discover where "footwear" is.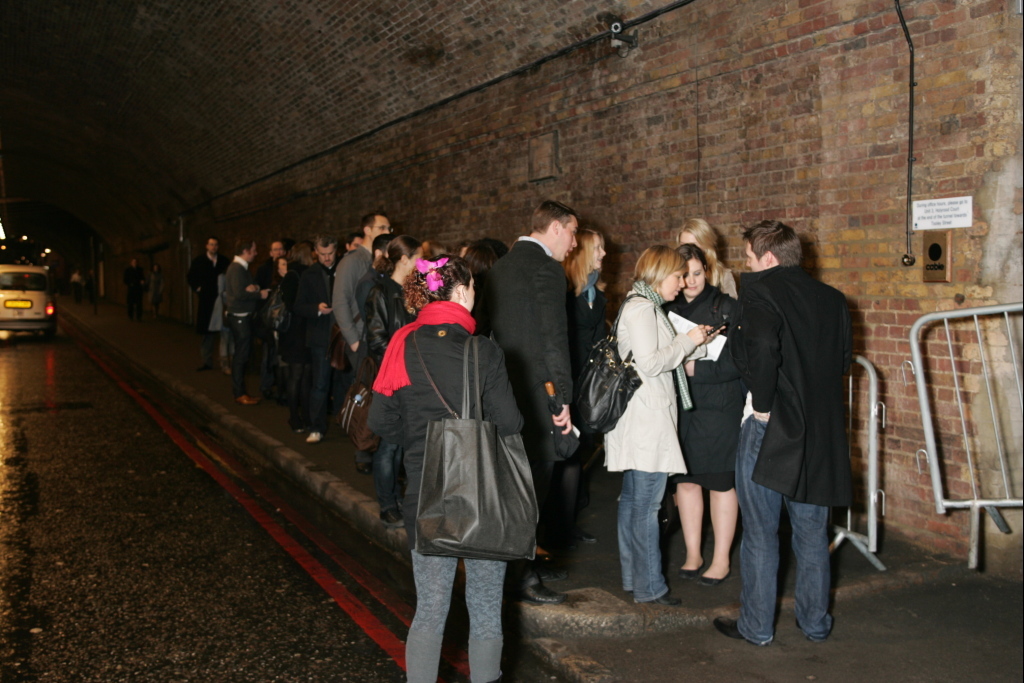
Discovered at 219 360 234 380.
